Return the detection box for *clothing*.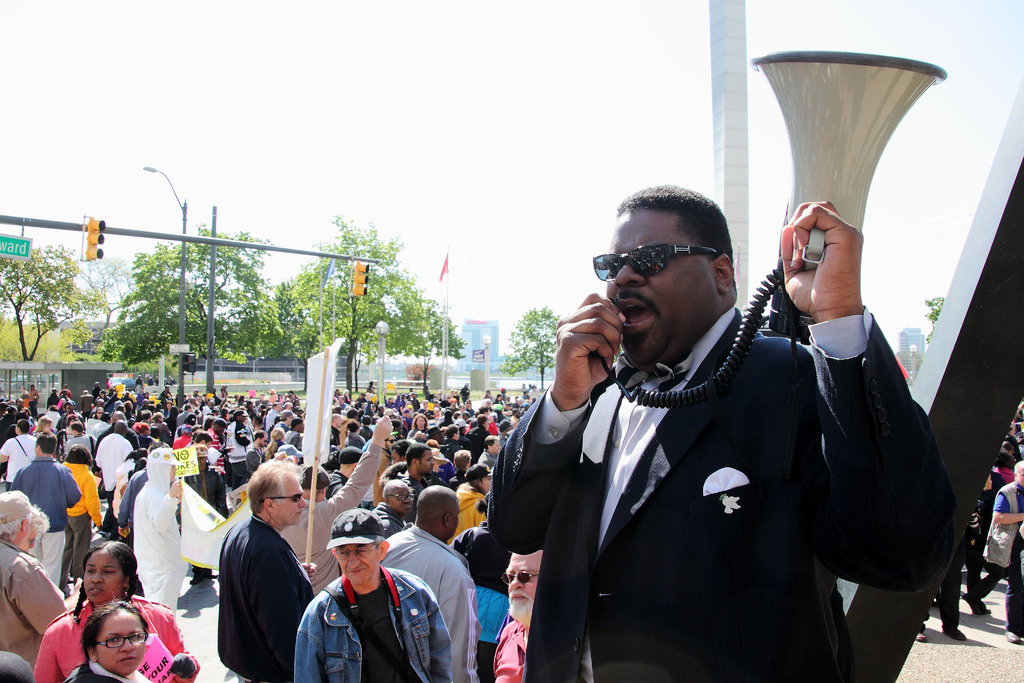
select_region(2, 375, 535, 682).
